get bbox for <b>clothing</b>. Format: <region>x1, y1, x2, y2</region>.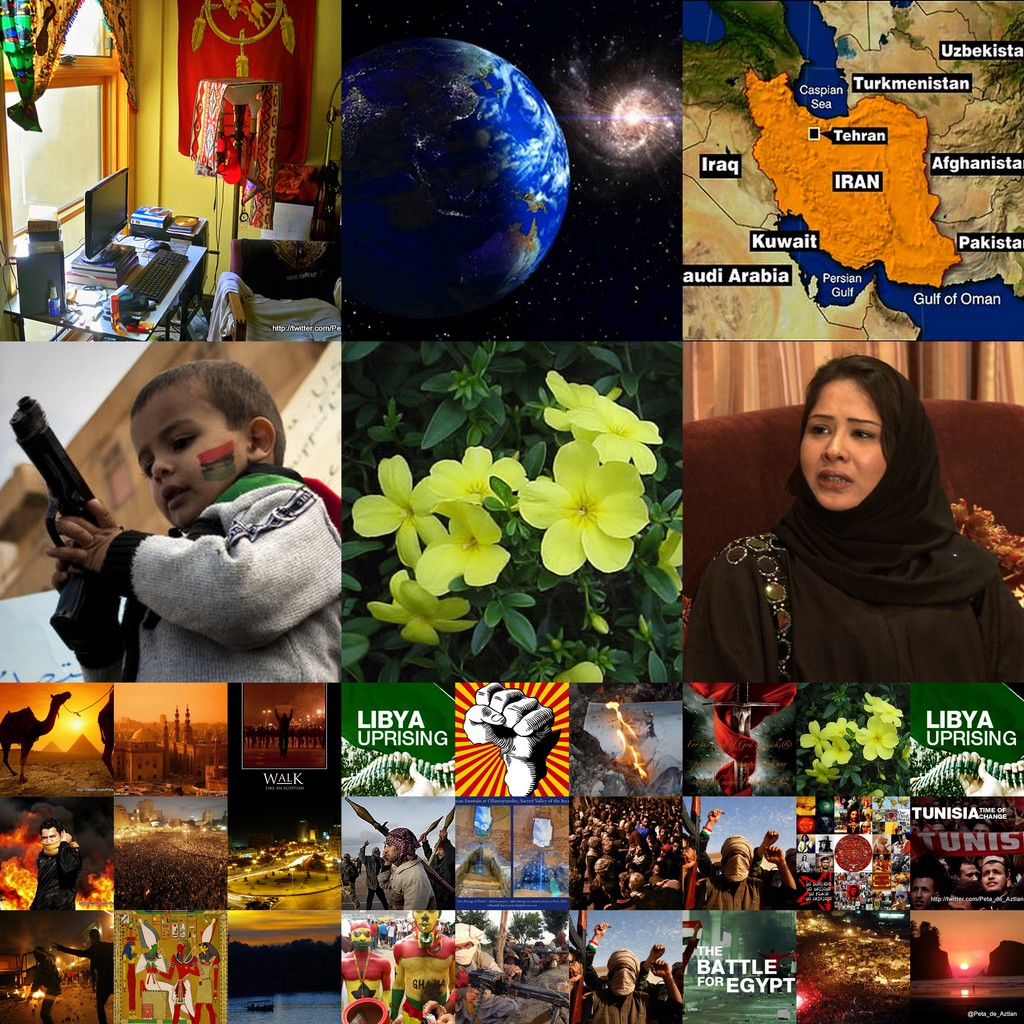
<region>29, 841, 81, 911</region>.
